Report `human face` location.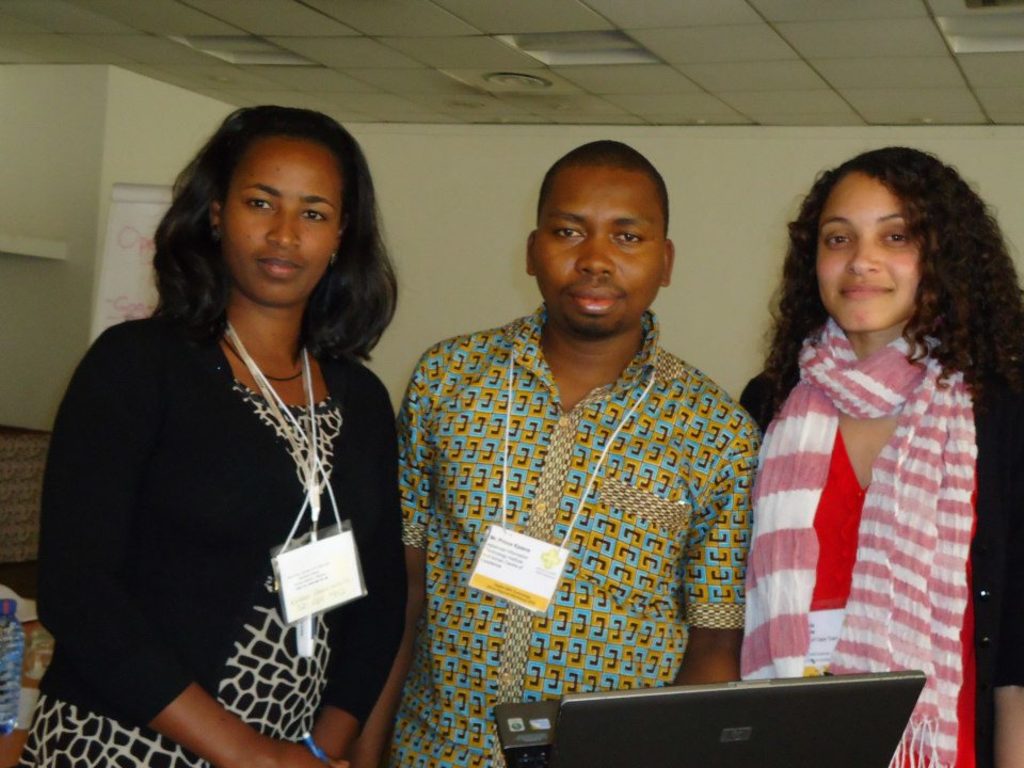
Report: bbox=[224, 137, 333, 304].
